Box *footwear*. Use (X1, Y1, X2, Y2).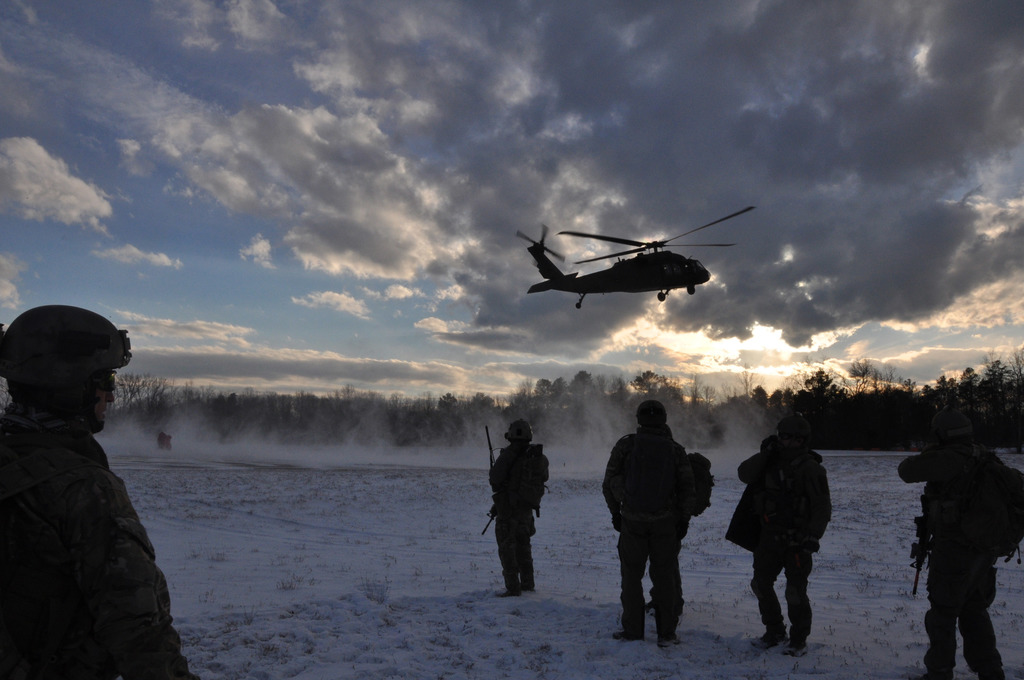
(655, 620, 685, 648).
